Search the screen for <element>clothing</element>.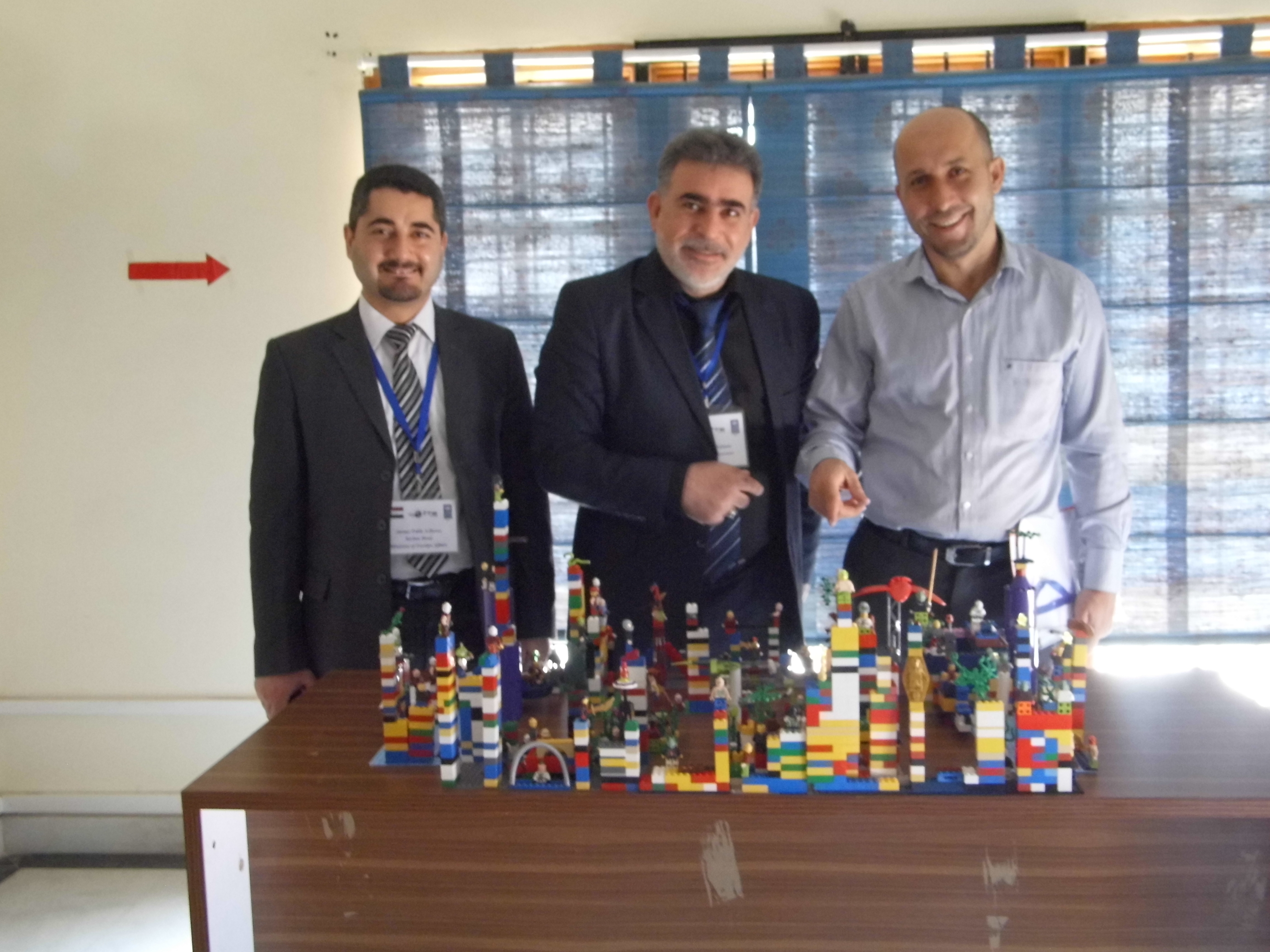
Found at select_region(148, 67, 227, 177).
